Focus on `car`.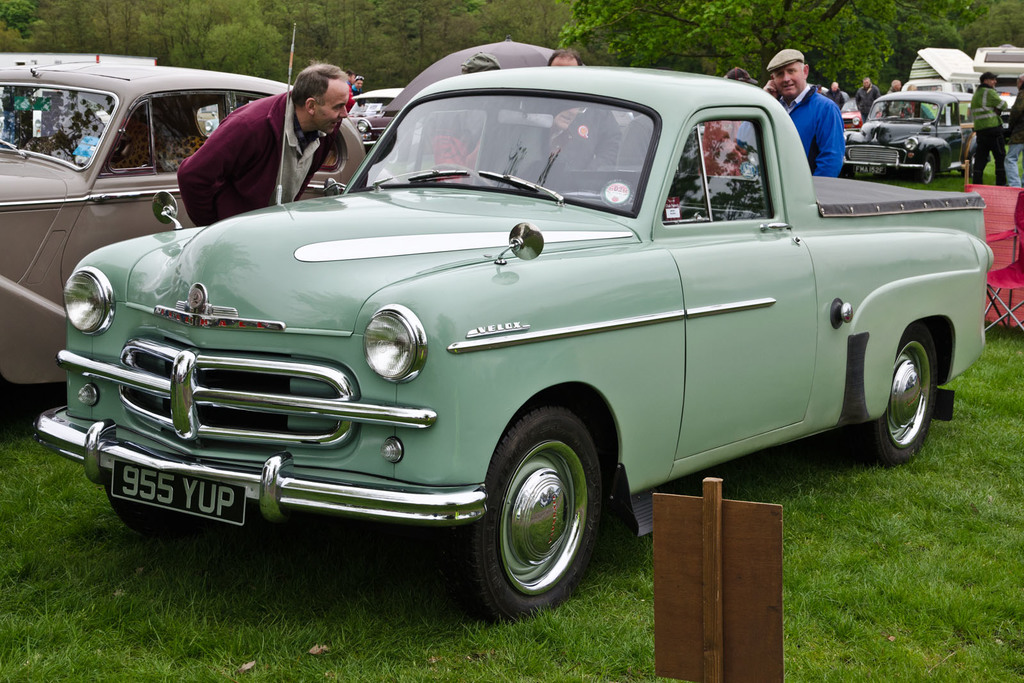
Focused at box=[846, 90, 968, 180].
